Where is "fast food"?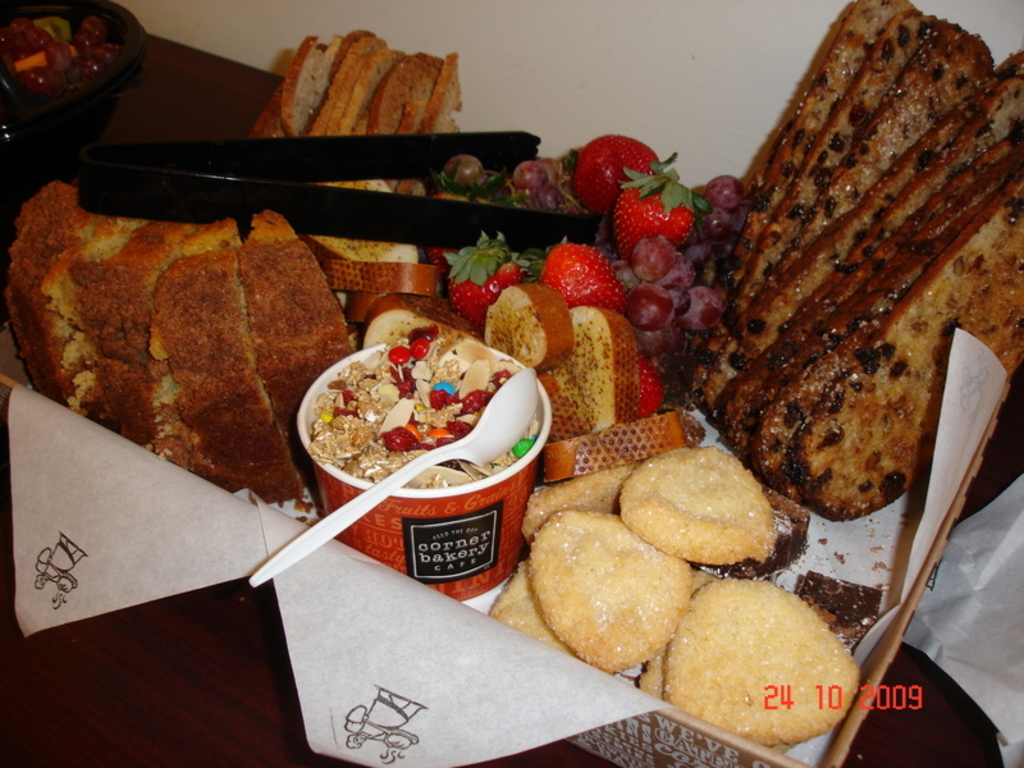
bbox=[646, 563, 737, 736].
